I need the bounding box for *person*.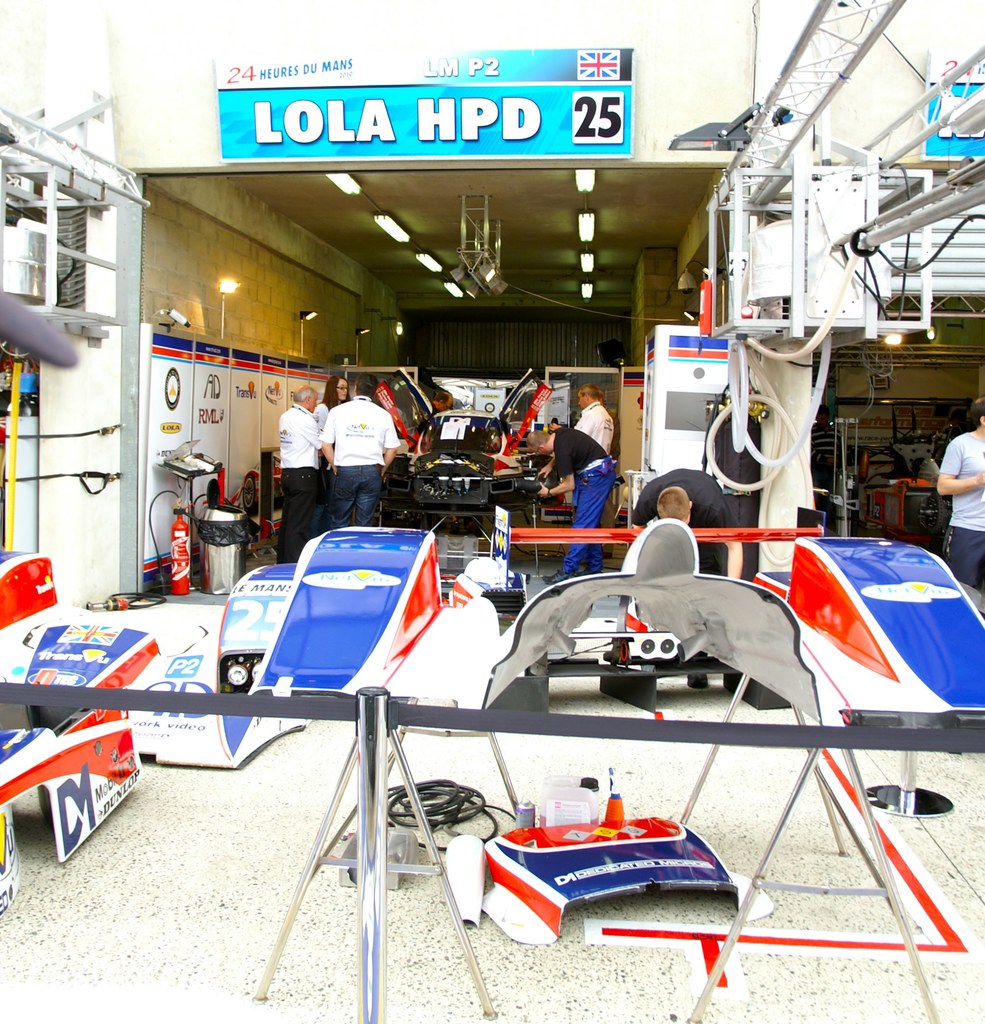
Here it is: (630, 466, 749, 688).
